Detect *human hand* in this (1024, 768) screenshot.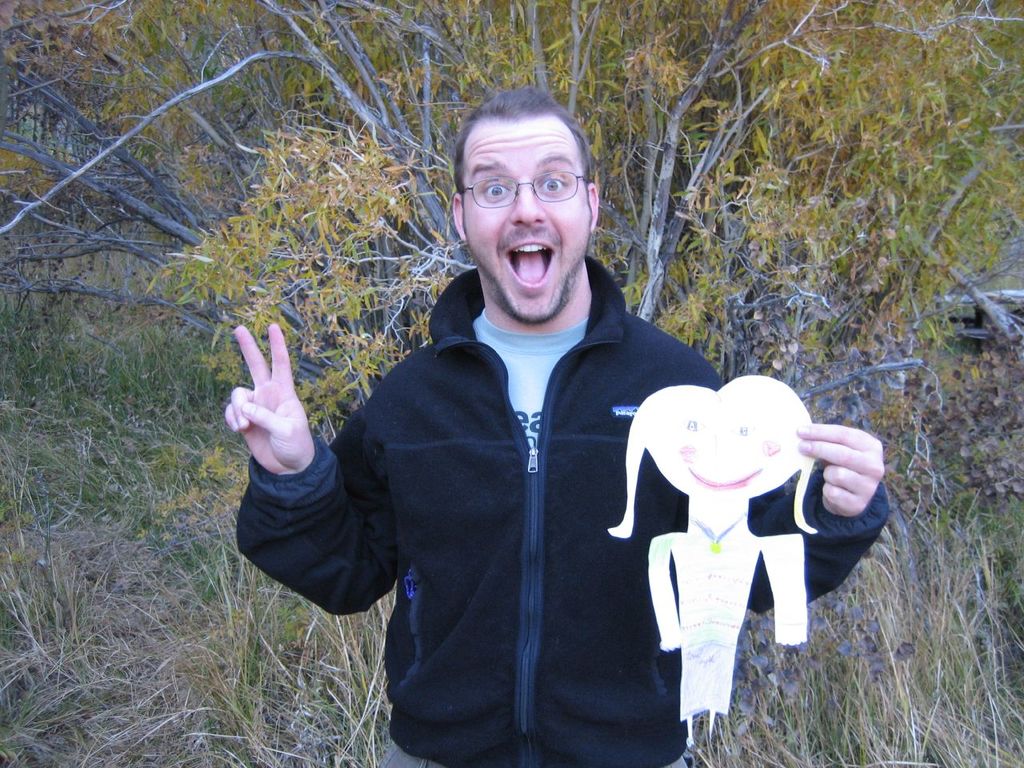
Detection: 778,414,895,540.
